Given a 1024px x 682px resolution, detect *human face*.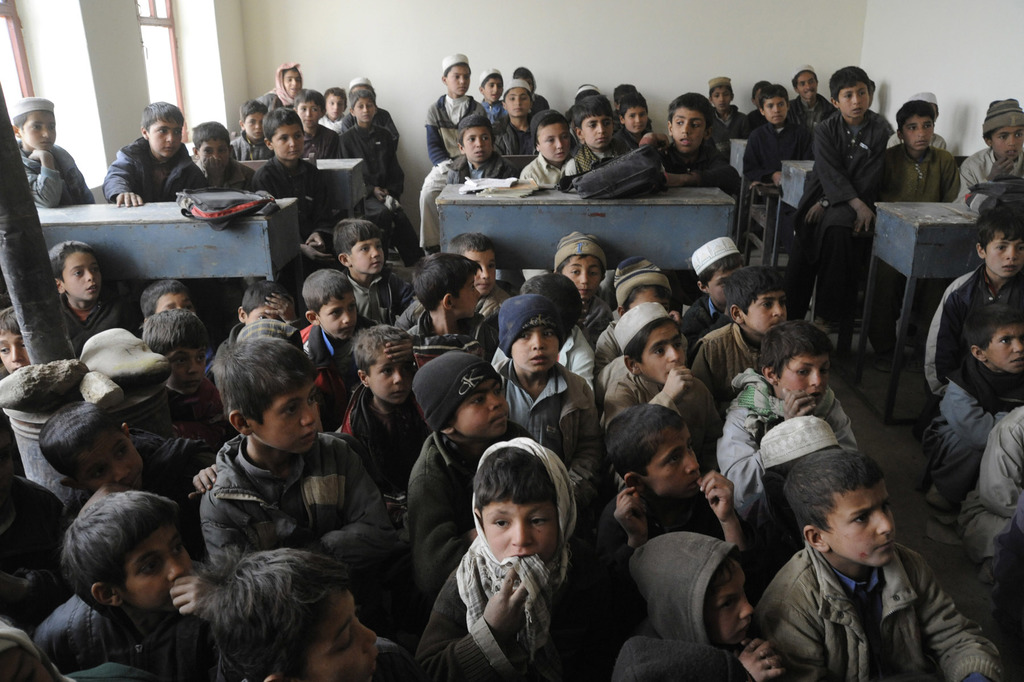
pyautogui.locateOnScreen(621, 106, 646, 133).
